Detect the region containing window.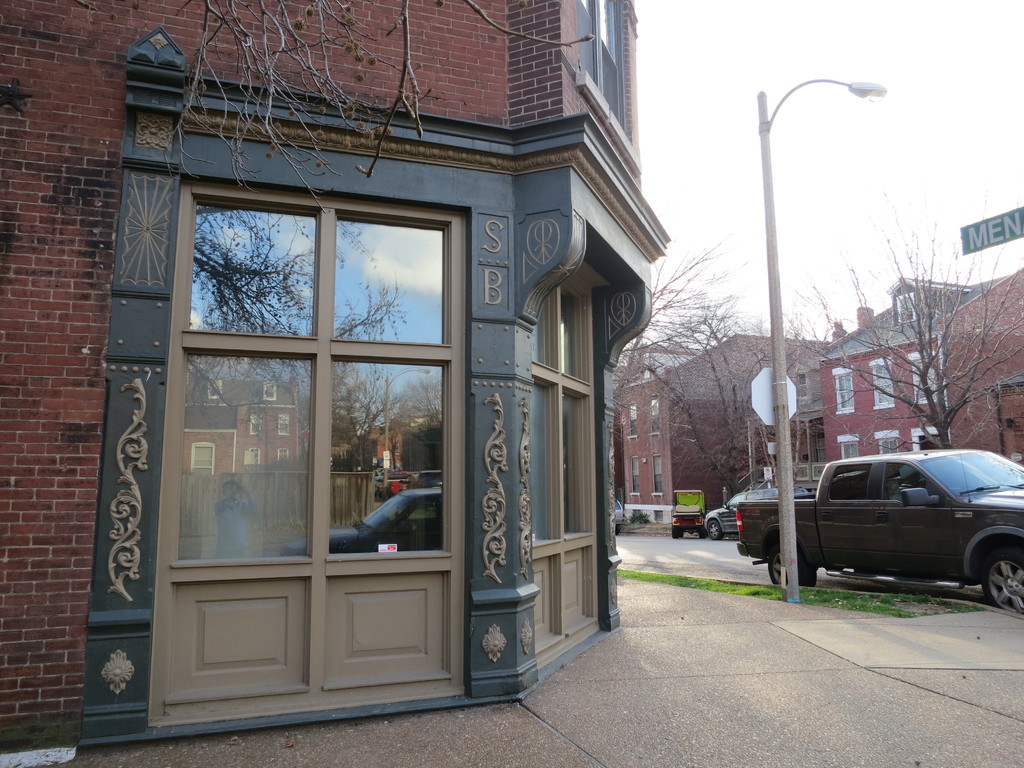
x1=906, y1=351, x2=950, y2=403.
